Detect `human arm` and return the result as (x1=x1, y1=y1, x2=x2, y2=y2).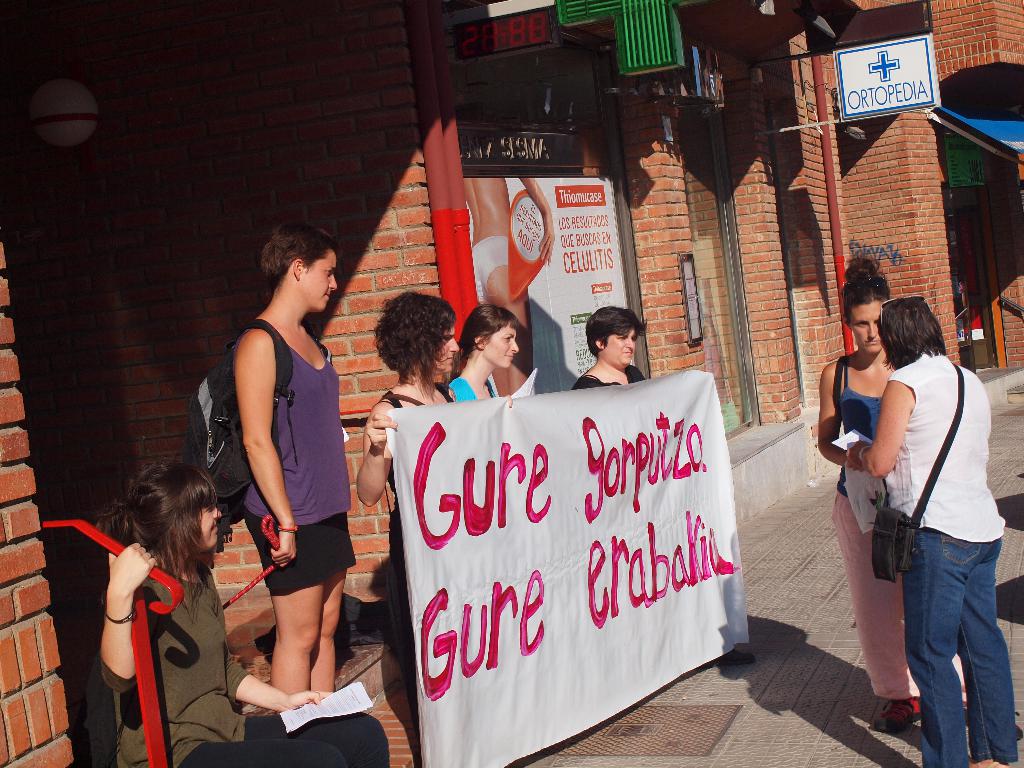
(x1=102, y1=541, x2=159, y2=694).
